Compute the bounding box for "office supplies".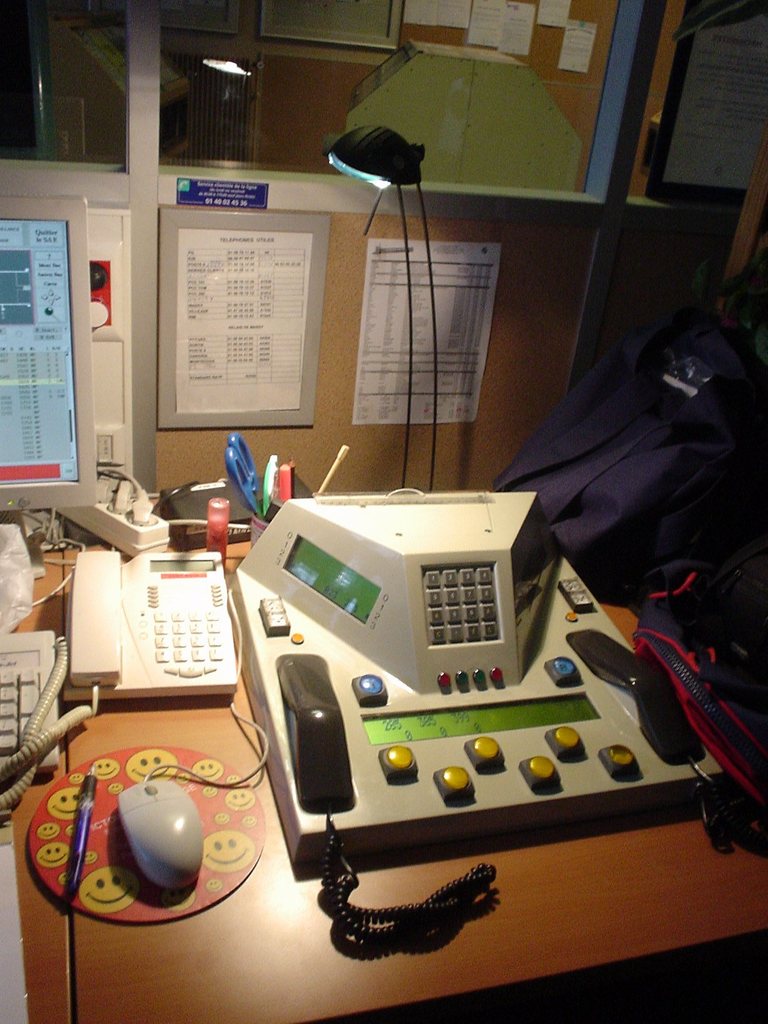
<box>104,787,202,899</box>.
